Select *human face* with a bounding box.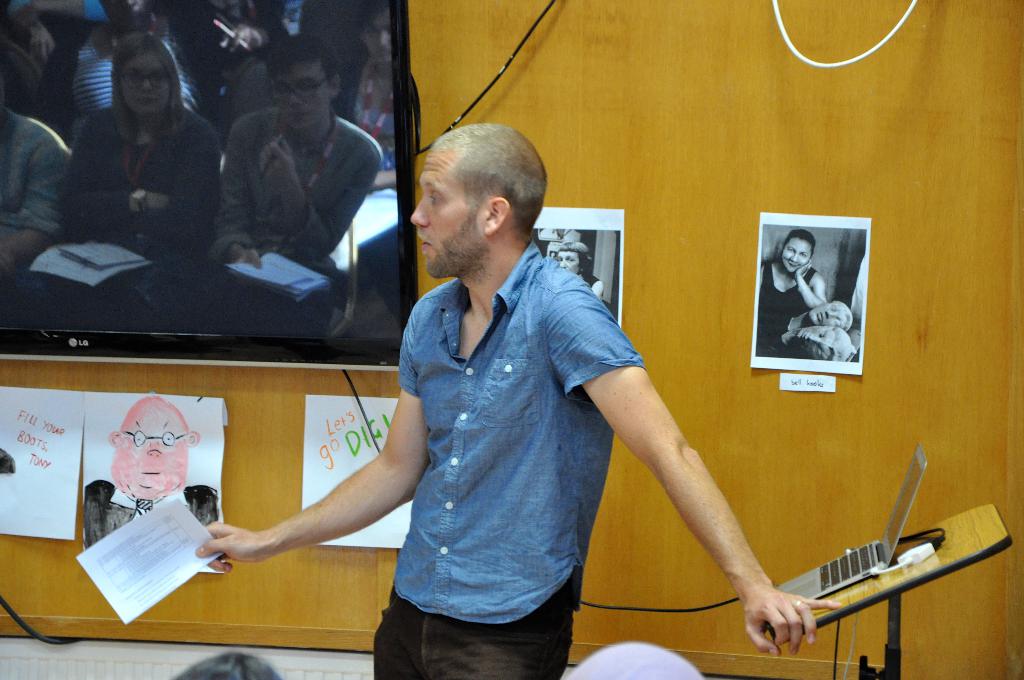
box(410, 152, 484, 271).
